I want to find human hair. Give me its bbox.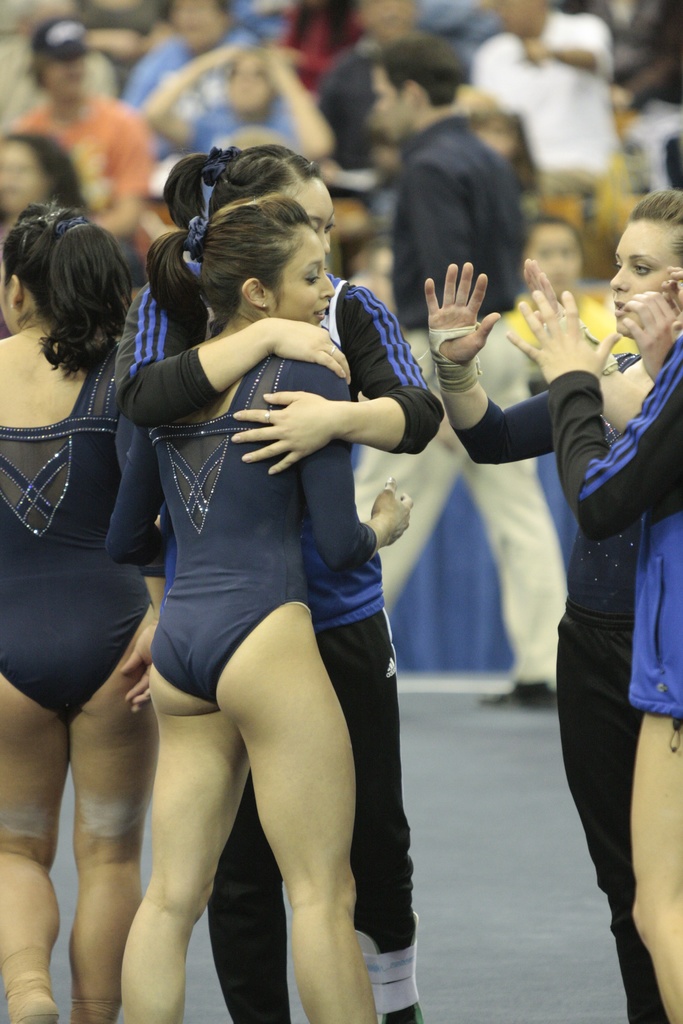
select_region(145, 194, 315, 356).
